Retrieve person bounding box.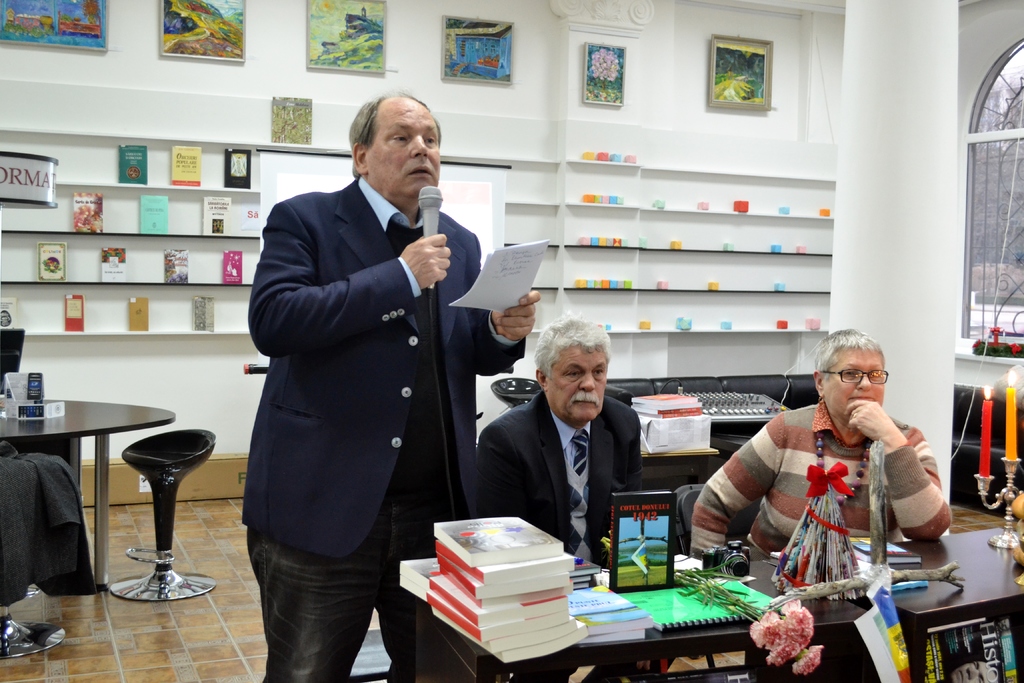
Bounding box: {"left": 474, "top": 320, "right": 648, "bottom": 682}.
